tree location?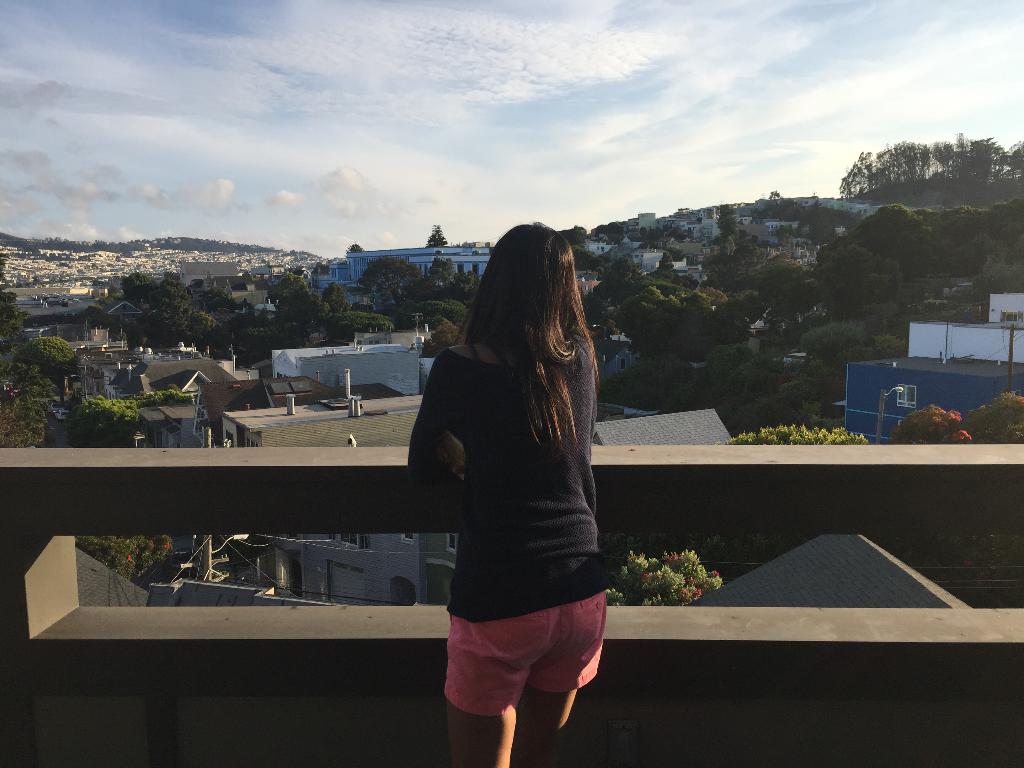
[570,227,599,259]
